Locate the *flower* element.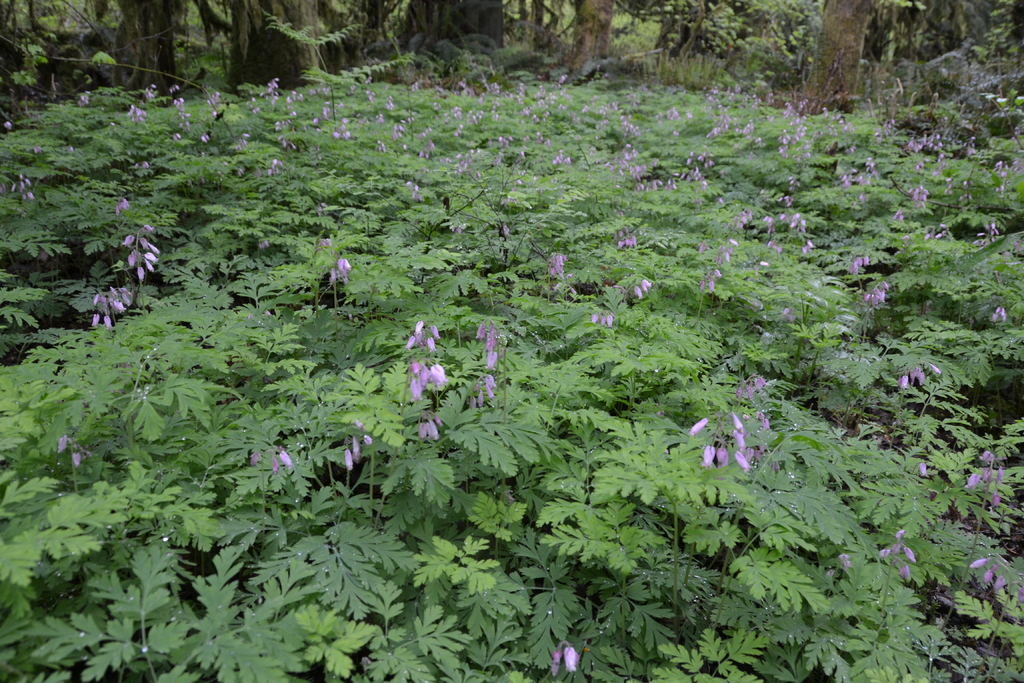
Element bbox: (x1=146, y1=251, x2=158, y2=264).
